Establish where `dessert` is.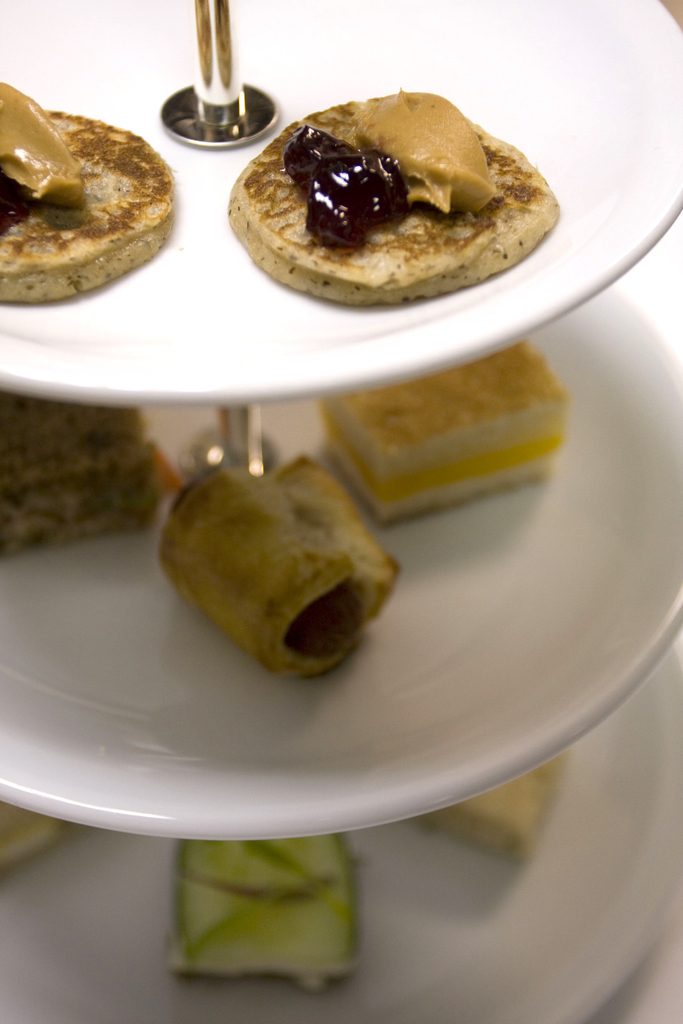
Established at <bbox>0, 83, 181, 307</bbox>.
